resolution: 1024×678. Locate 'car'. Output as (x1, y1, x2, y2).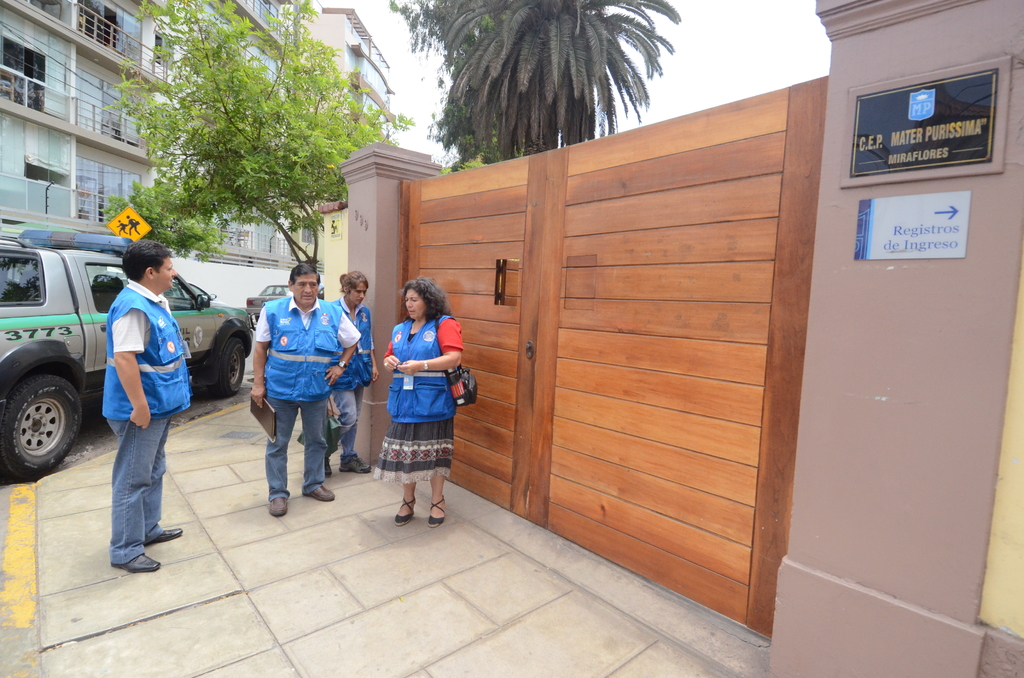
(239, 273, 339, 323).
